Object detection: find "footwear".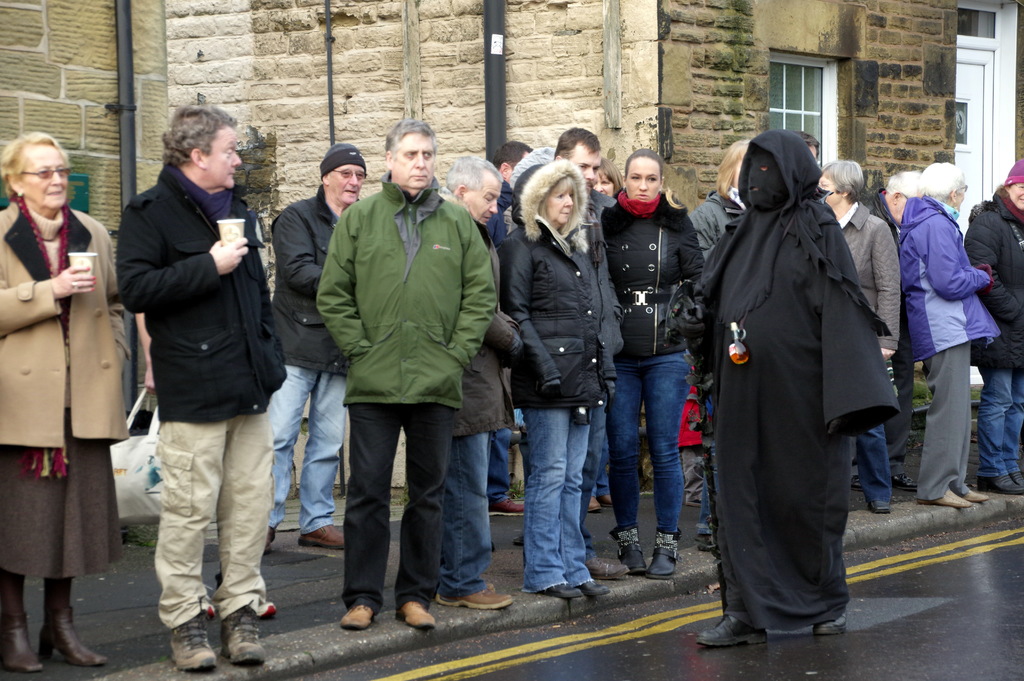
rect(259, 529, 276, 552).
